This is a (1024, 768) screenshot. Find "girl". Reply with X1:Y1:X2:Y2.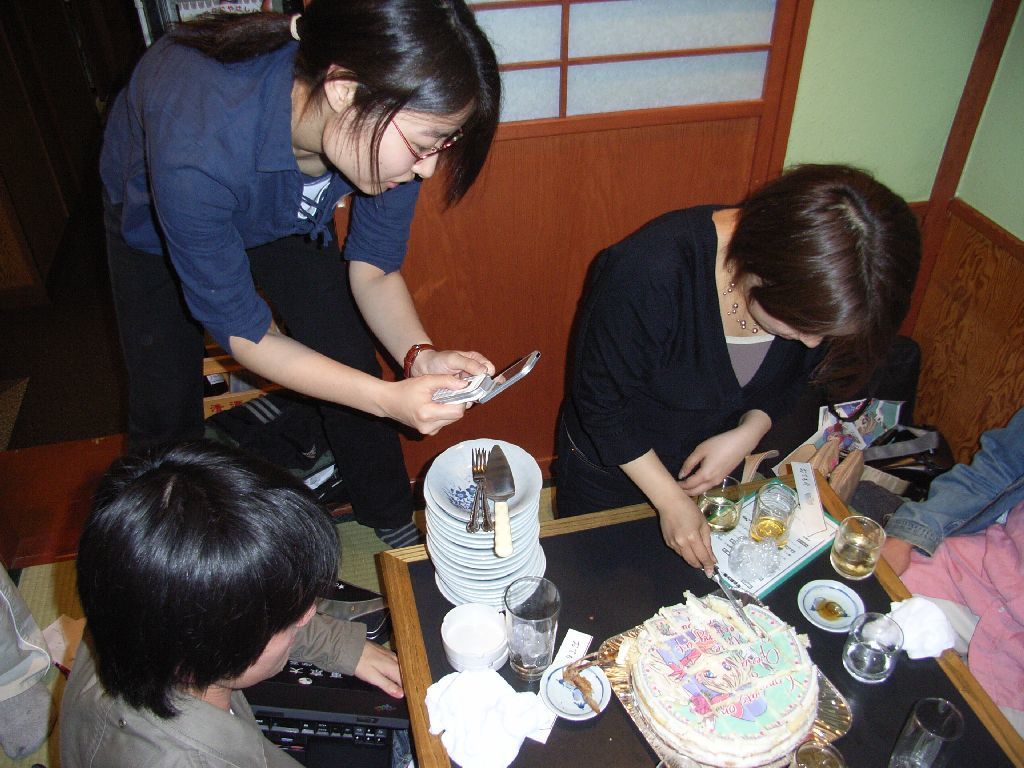
553:160:925:524.
